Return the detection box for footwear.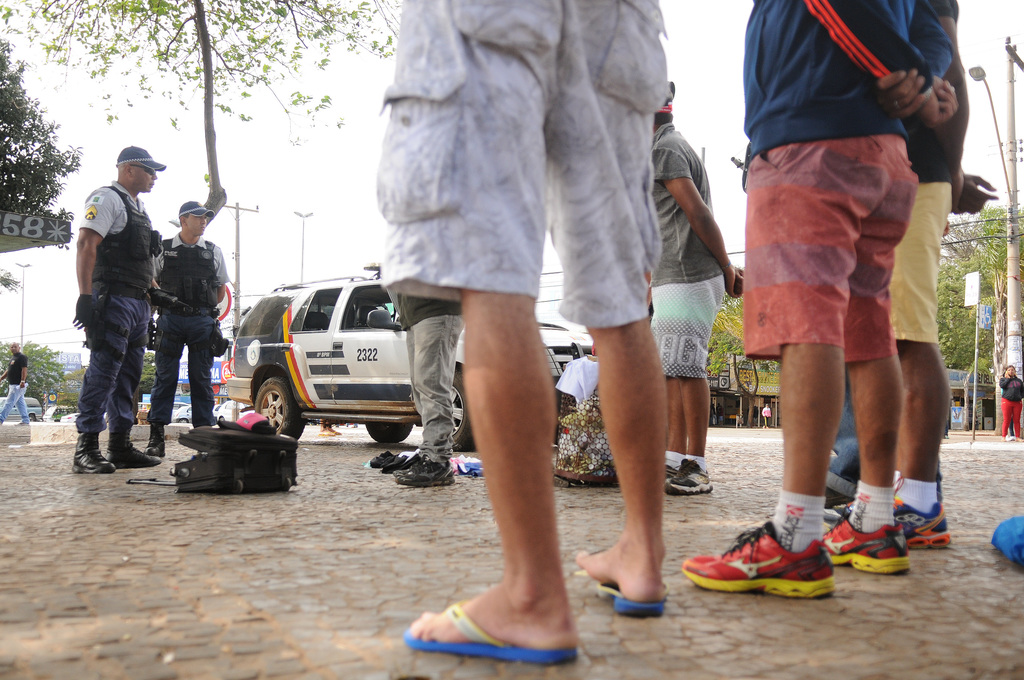
[left=119, top=441, right=164, bottom=469].
